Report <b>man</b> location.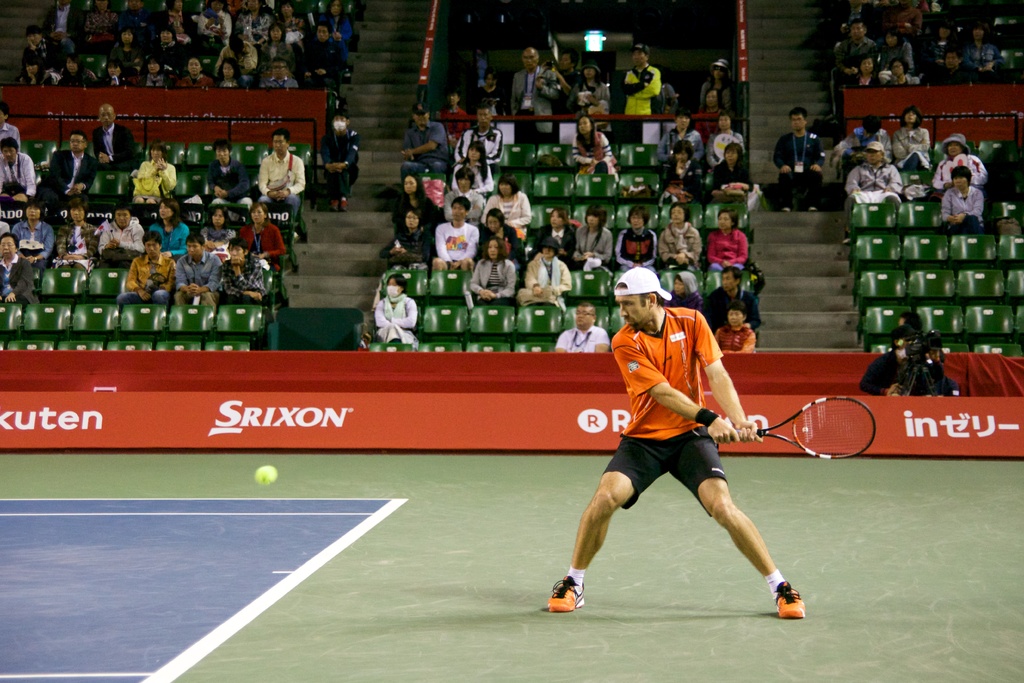
Report: pyautogui.locateOnScreen(702, 265, 761, 336).
